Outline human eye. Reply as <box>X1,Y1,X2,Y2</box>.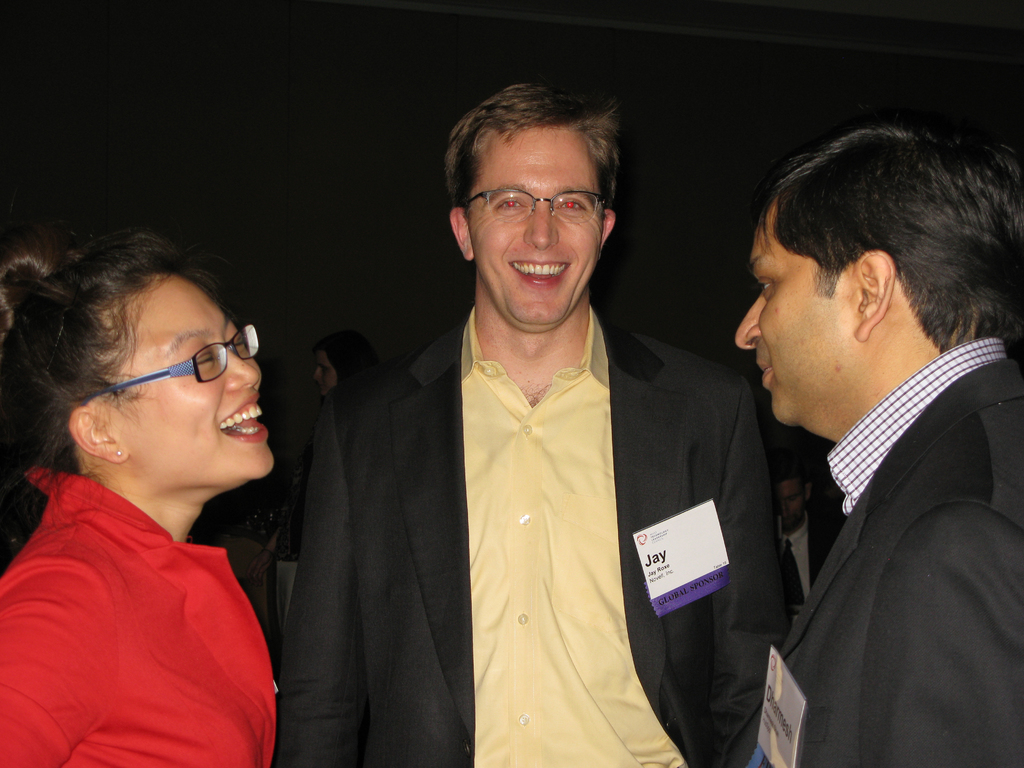
<box>552,193,602,235</box>.
